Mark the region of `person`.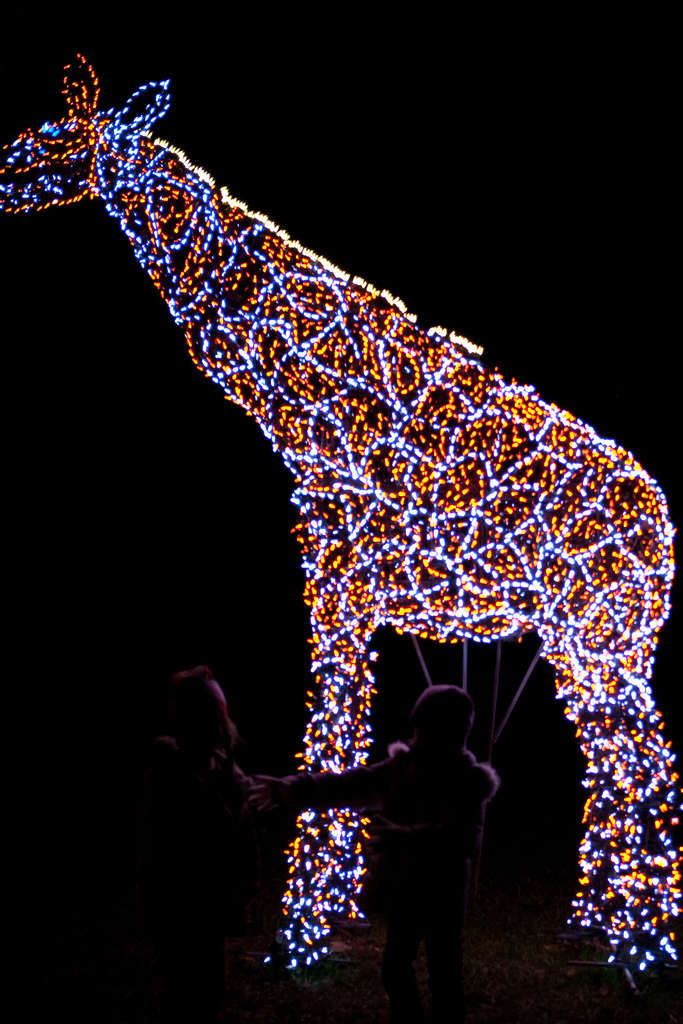
Region: (142, 670, 340, 1023).
